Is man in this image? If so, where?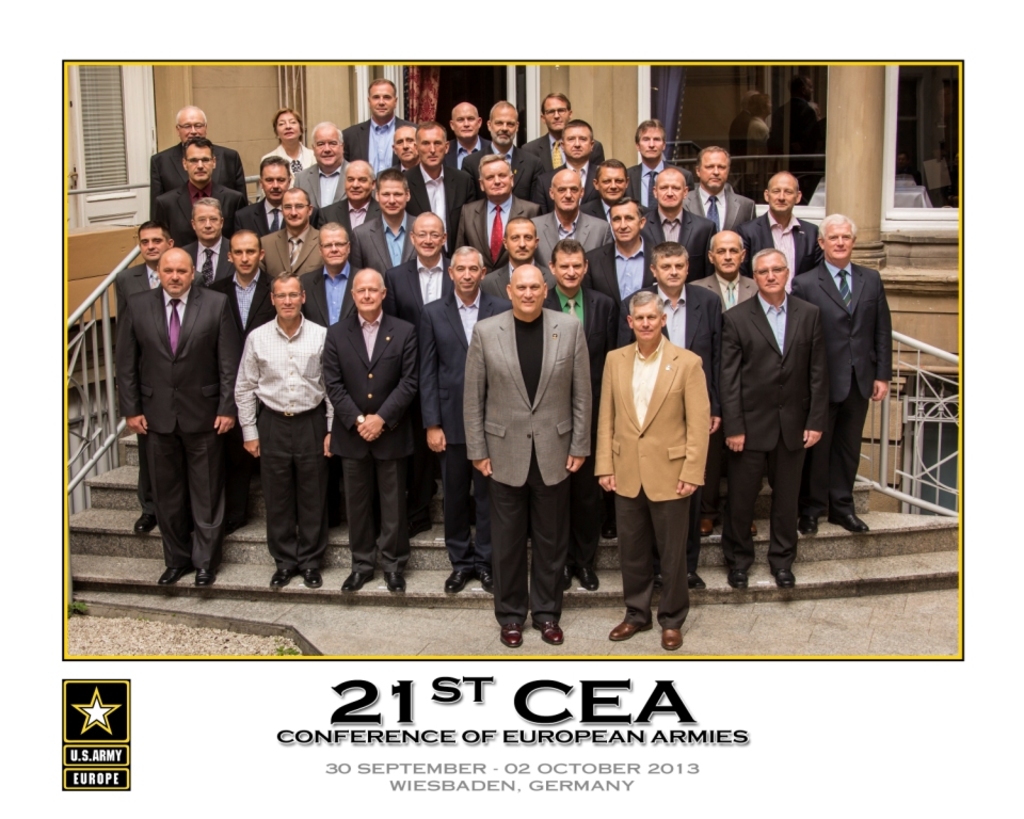
Yes, at <bbox>151, 137, 259, 239</bbox>.
